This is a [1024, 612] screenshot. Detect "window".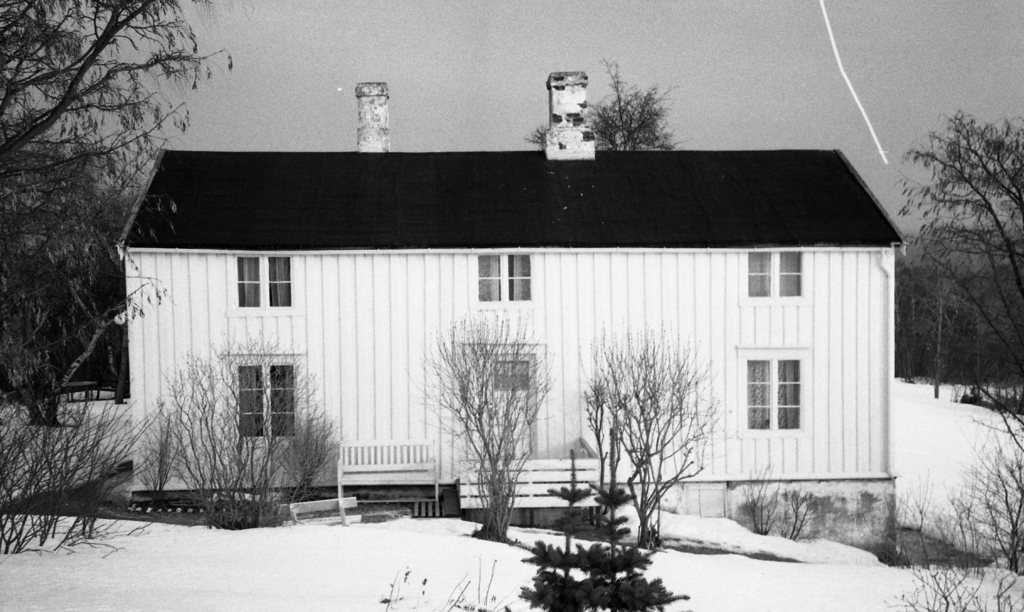
crop(476, 254, 529, 290).
